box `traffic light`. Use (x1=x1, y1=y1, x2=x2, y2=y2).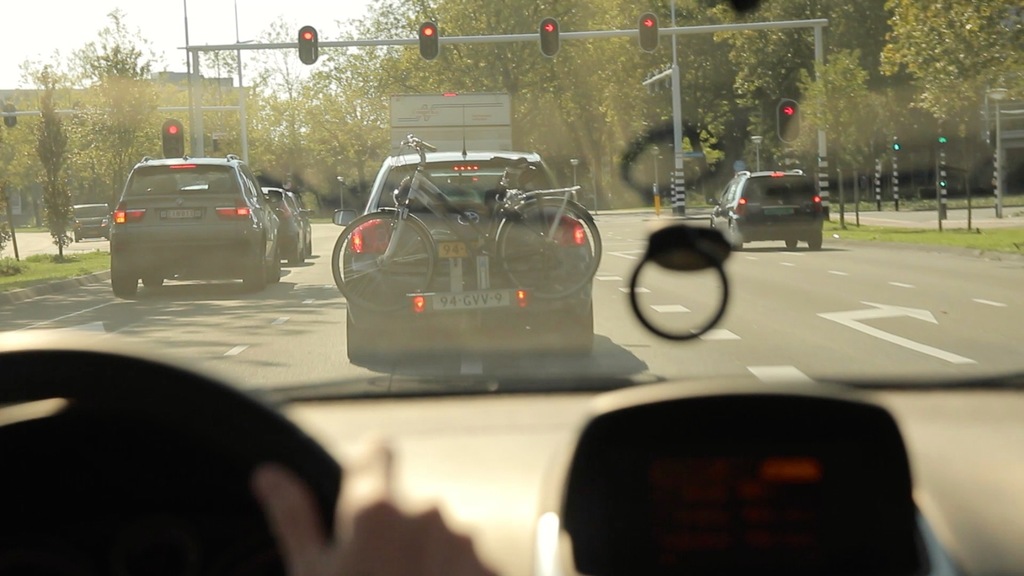
(x1=775, y1=97, x2=800, y2=146).
